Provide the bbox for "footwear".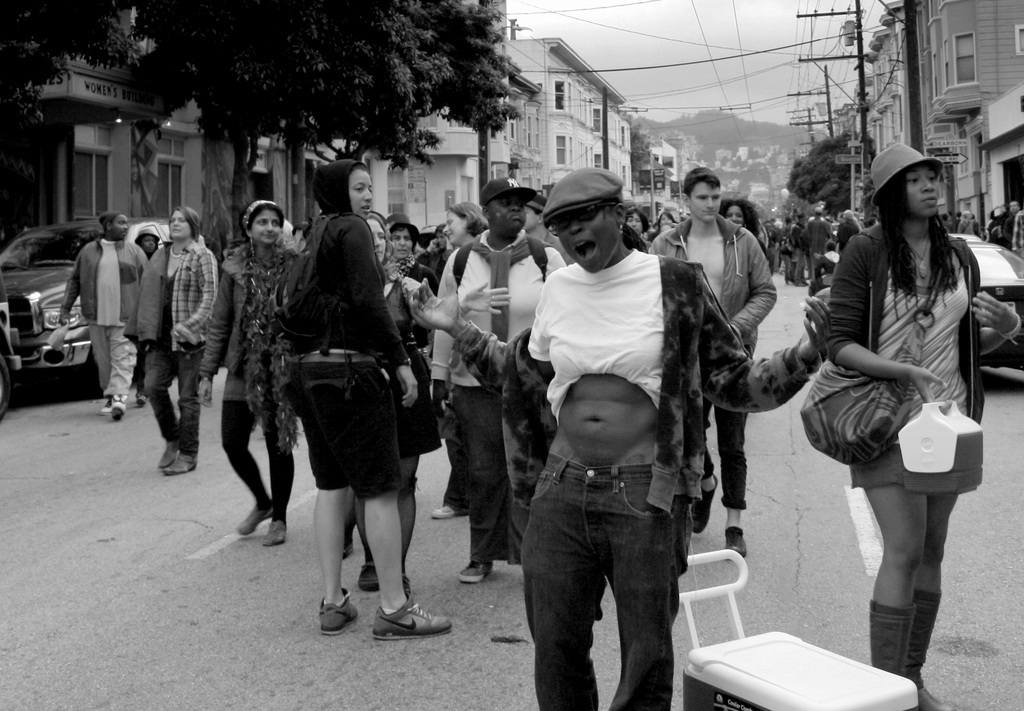
323 584 360 630.
